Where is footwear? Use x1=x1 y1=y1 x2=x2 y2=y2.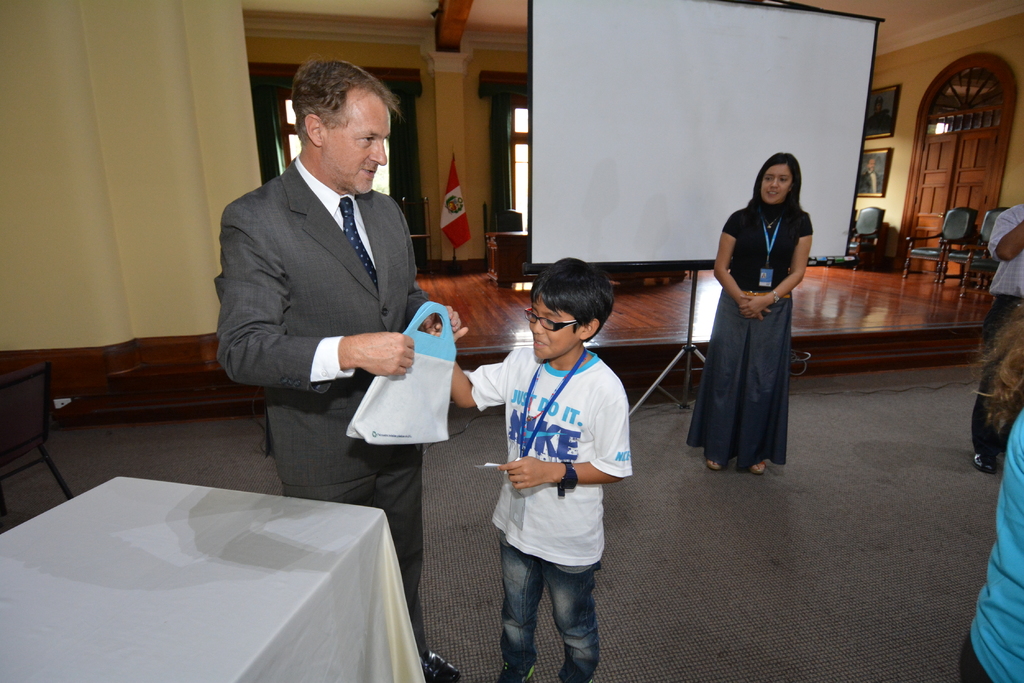
x1=707 y1=458 x2=721 y2=471.
